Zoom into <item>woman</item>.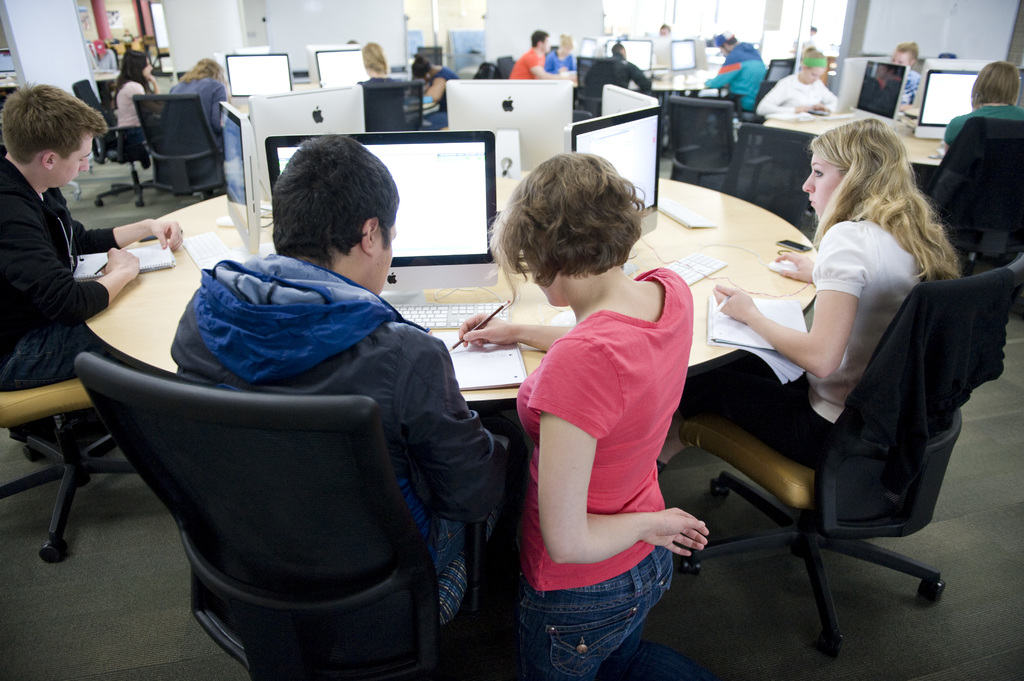
Zoom target: x1=874 y1=41 x2=922 y2=115.
